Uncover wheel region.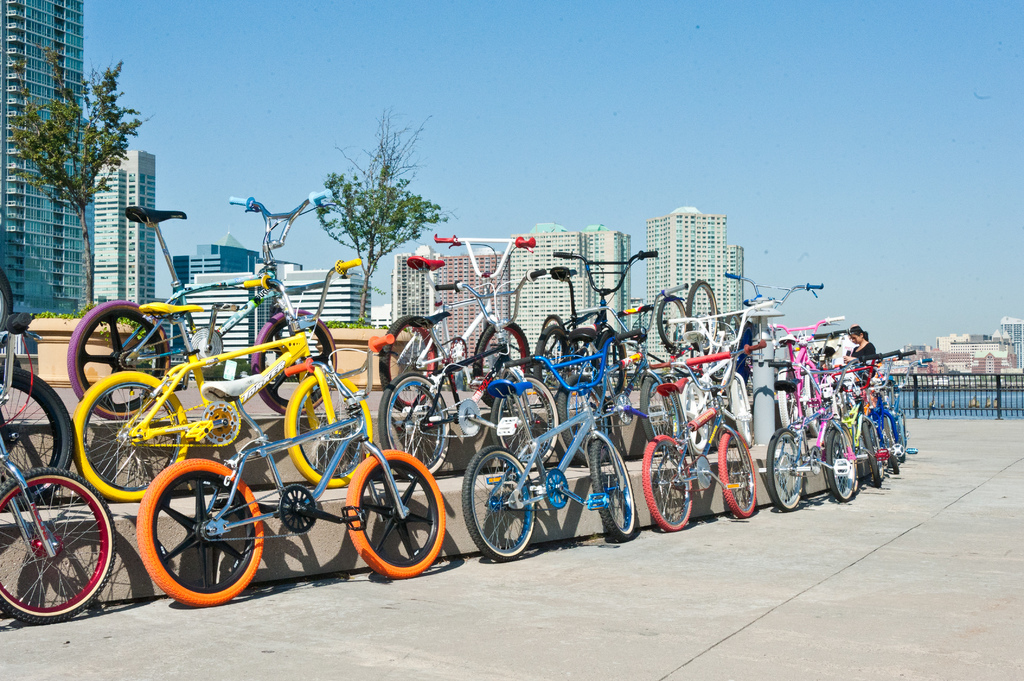
Uncovered: <region>559, 373, 611, 465</region>.
